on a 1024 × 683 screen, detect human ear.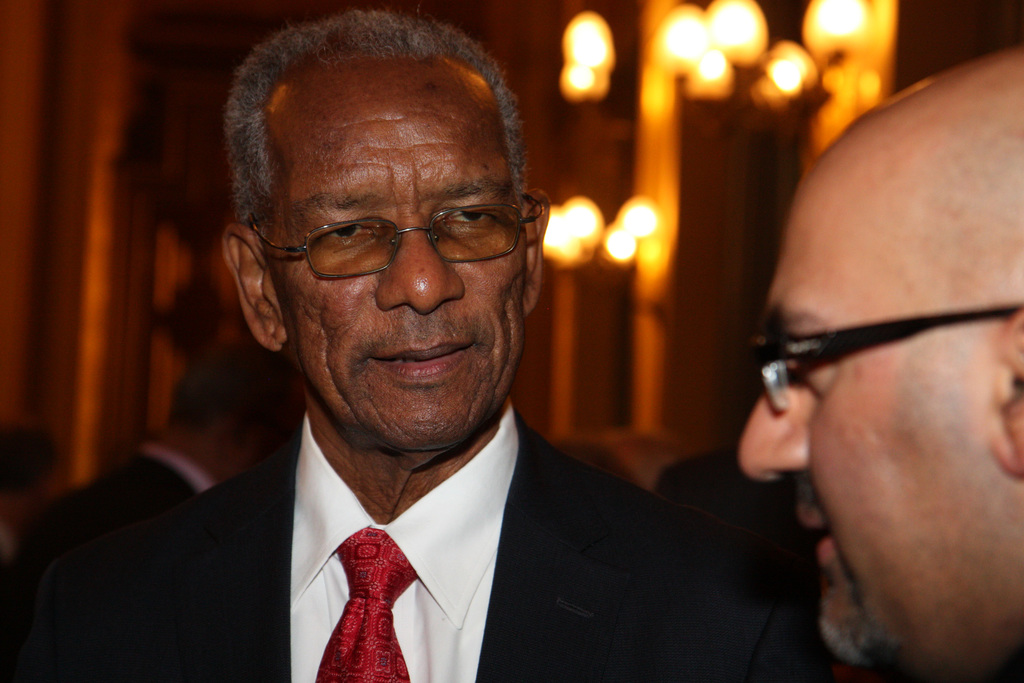
detection(519, 189, 552, 314).
